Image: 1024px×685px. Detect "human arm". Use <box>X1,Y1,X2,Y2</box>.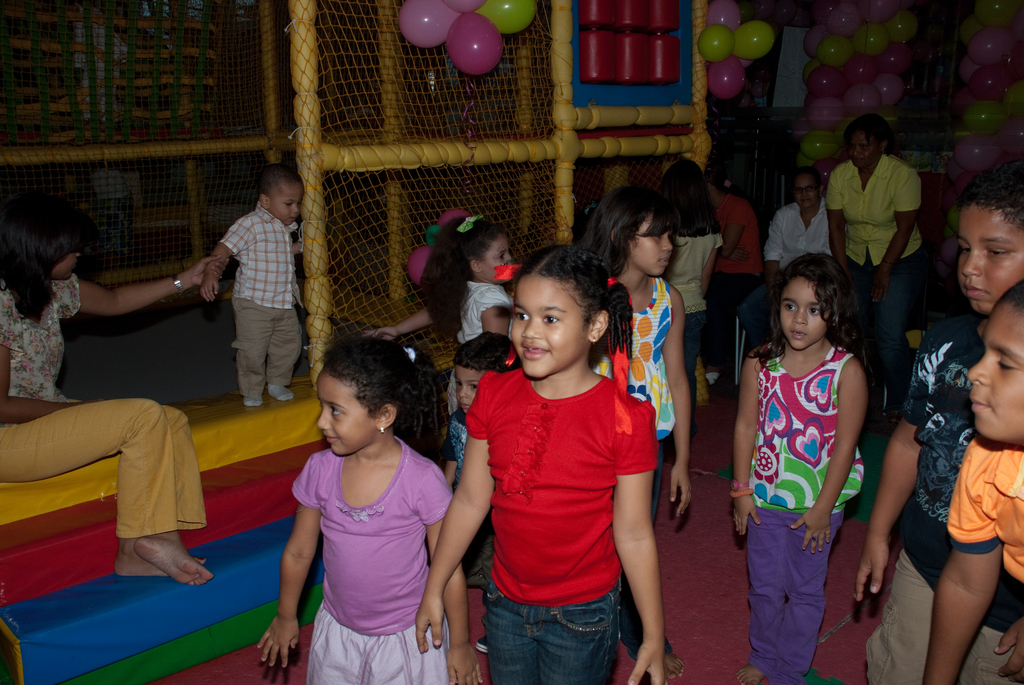
<box>721,345,762,539</box>.
